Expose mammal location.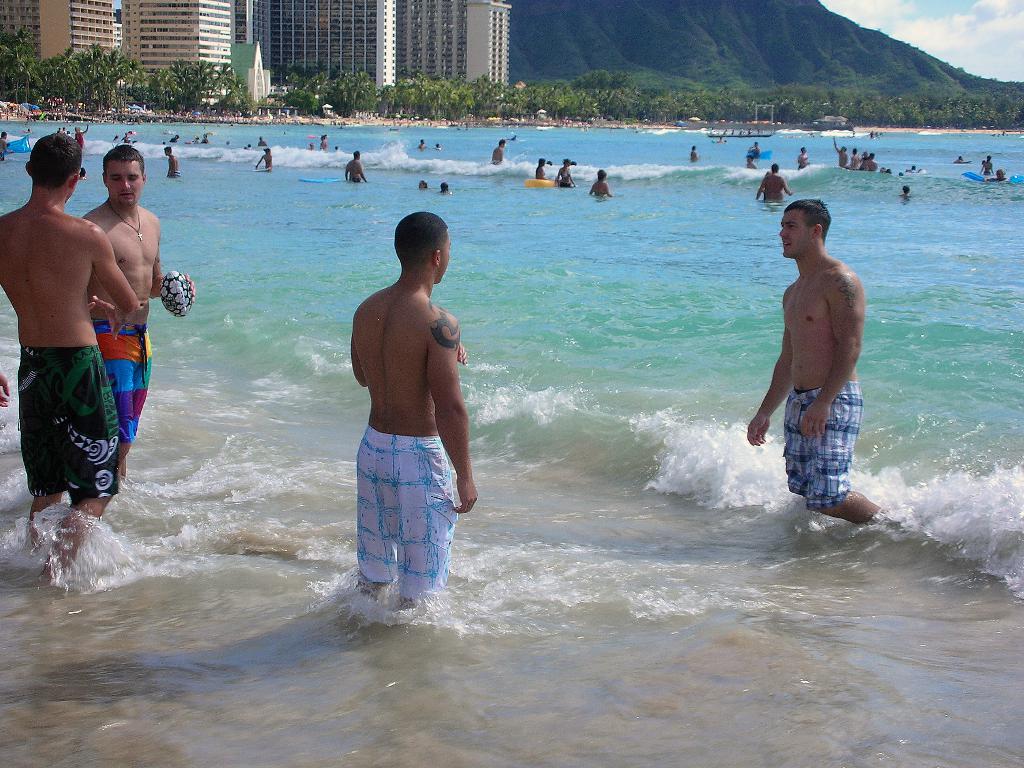
Exposed at locate(80, 140, 196, 479).
